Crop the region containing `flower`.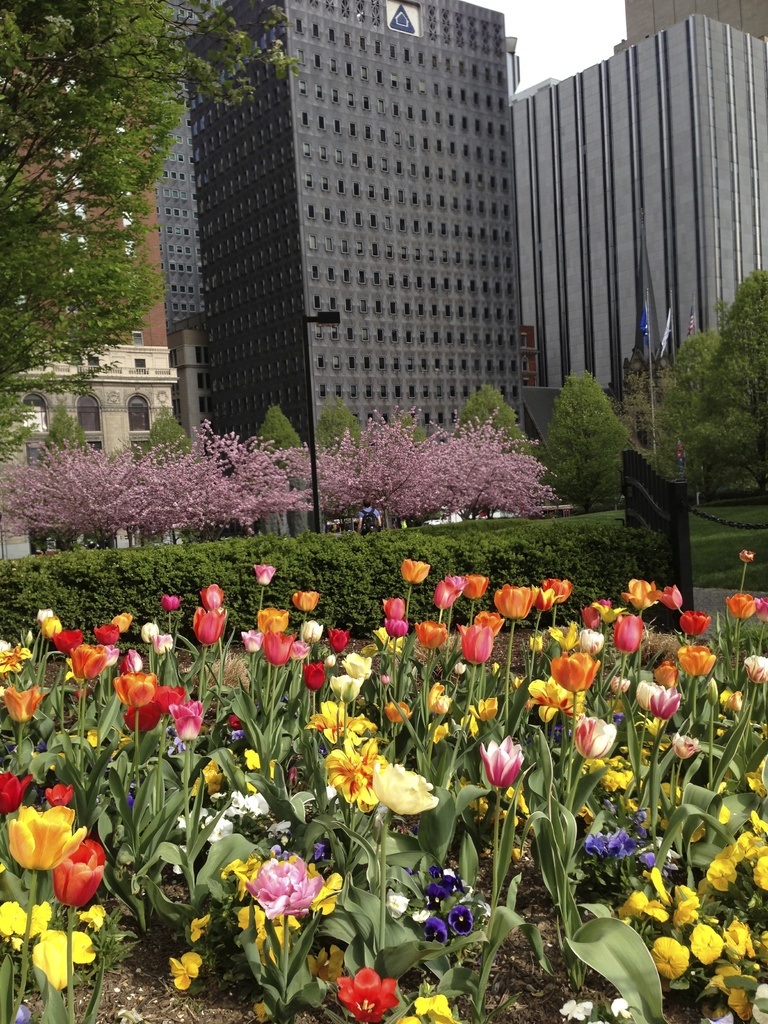
Crop region: detection(534, 584, 564, 611).
